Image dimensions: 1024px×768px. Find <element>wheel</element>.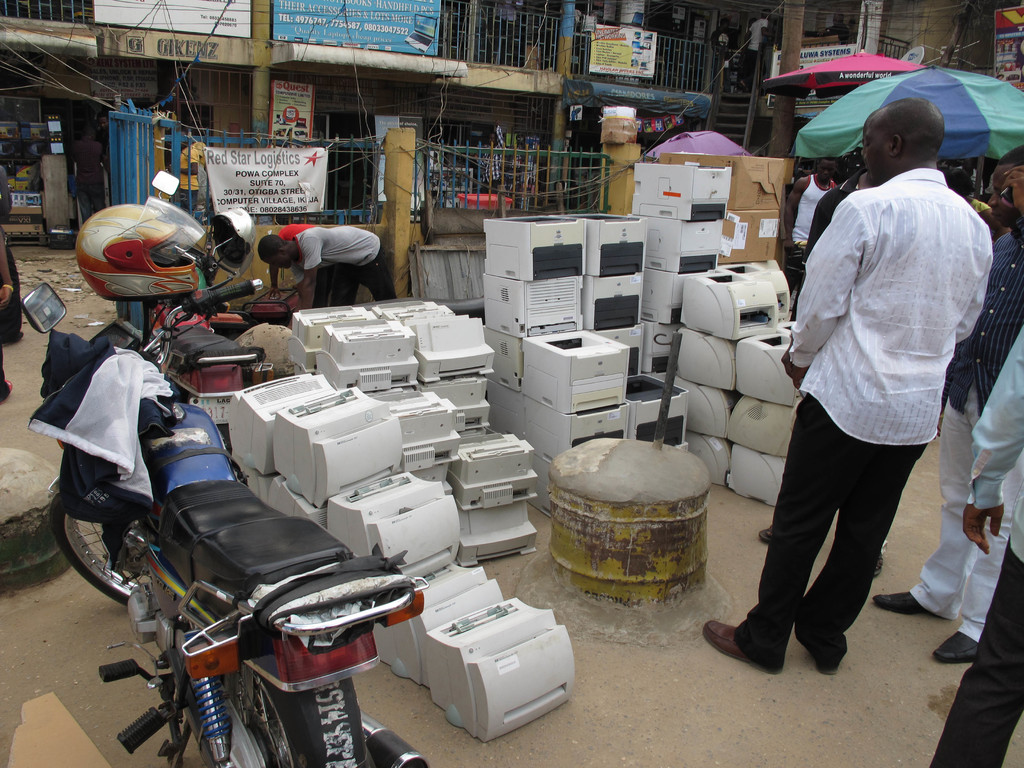
bbox=(221, 678, 306, 767).
